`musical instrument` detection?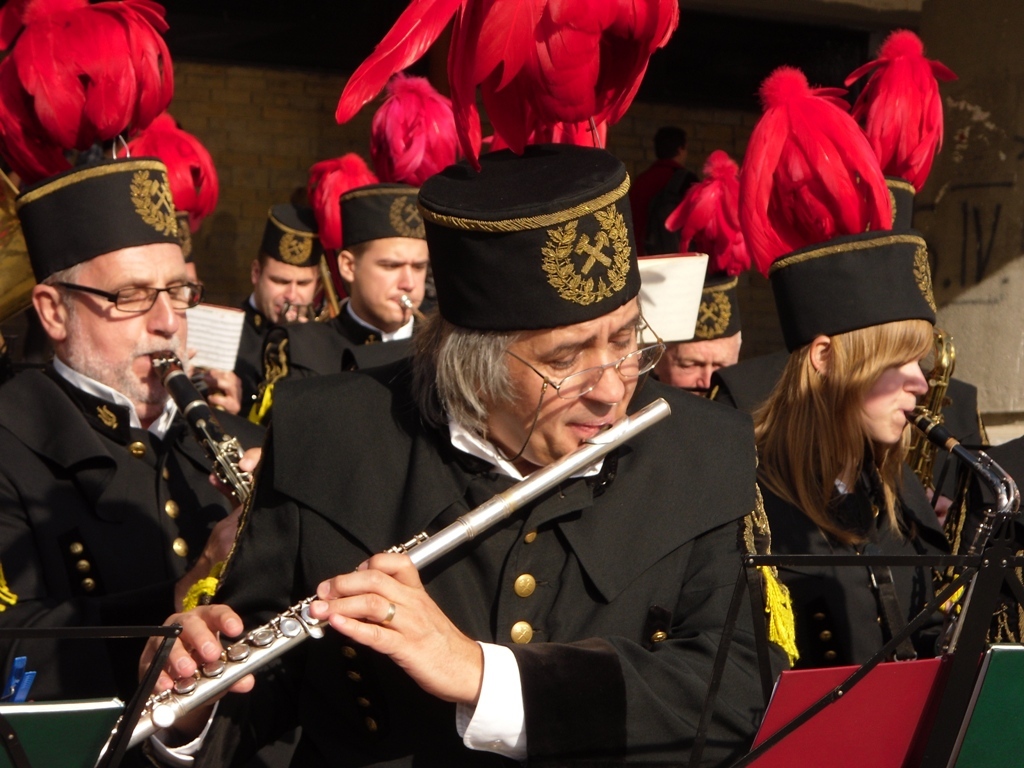
Rect(255, 252, 348, 426)
